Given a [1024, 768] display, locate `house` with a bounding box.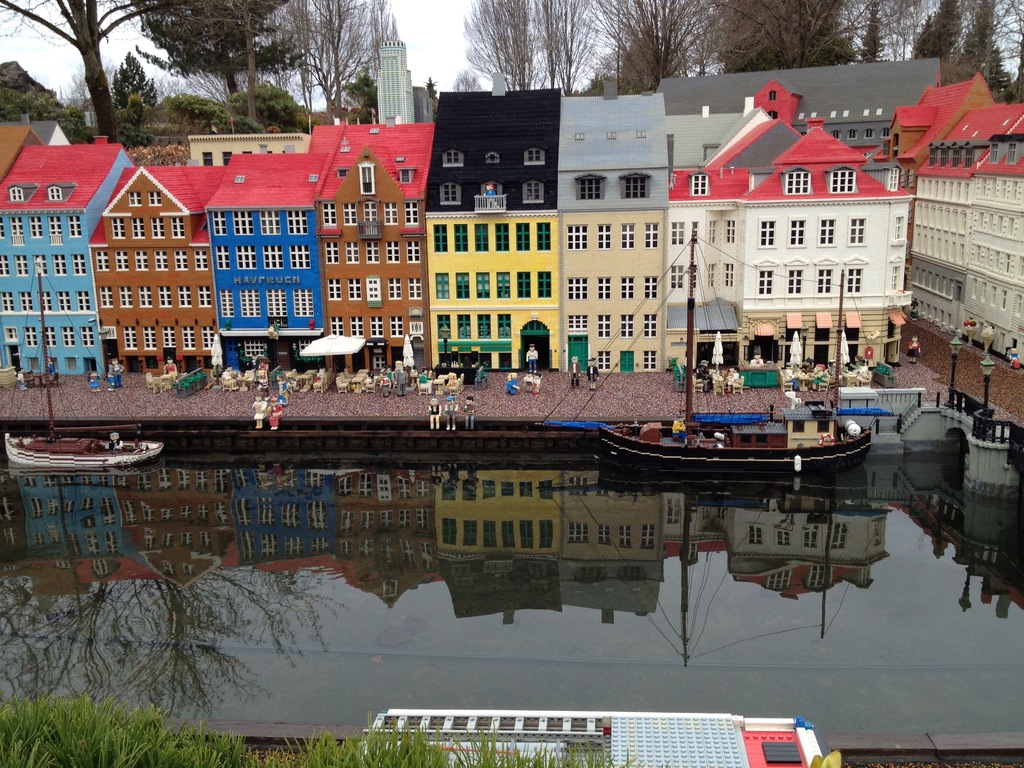
Located: (left=547, top=94, right=665, bottom=369).
